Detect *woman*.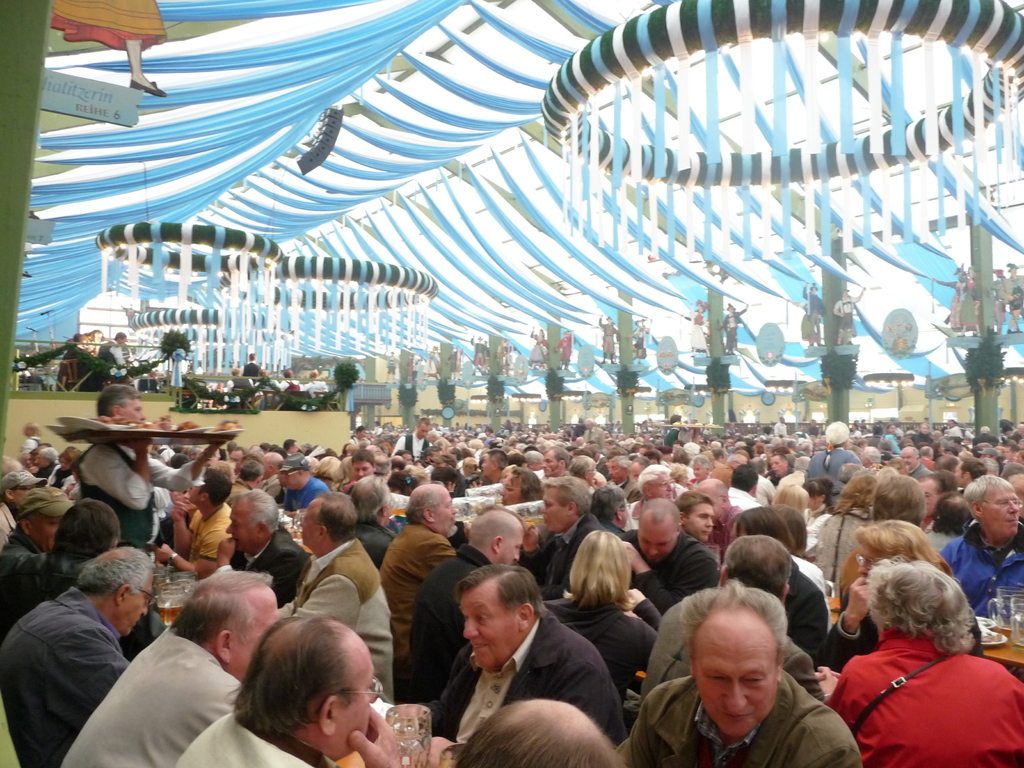
Detected at bbox=[388, 469, 419, 494].
